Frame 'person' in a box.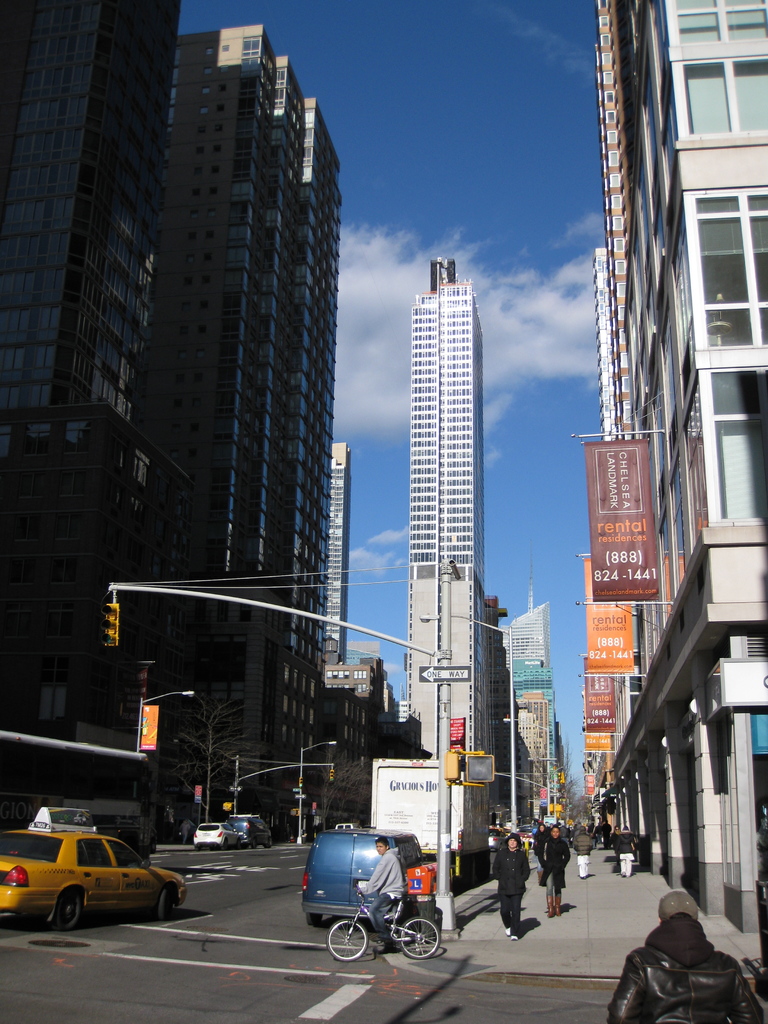
x1=350, y1=833, x2=410, y2=954.
